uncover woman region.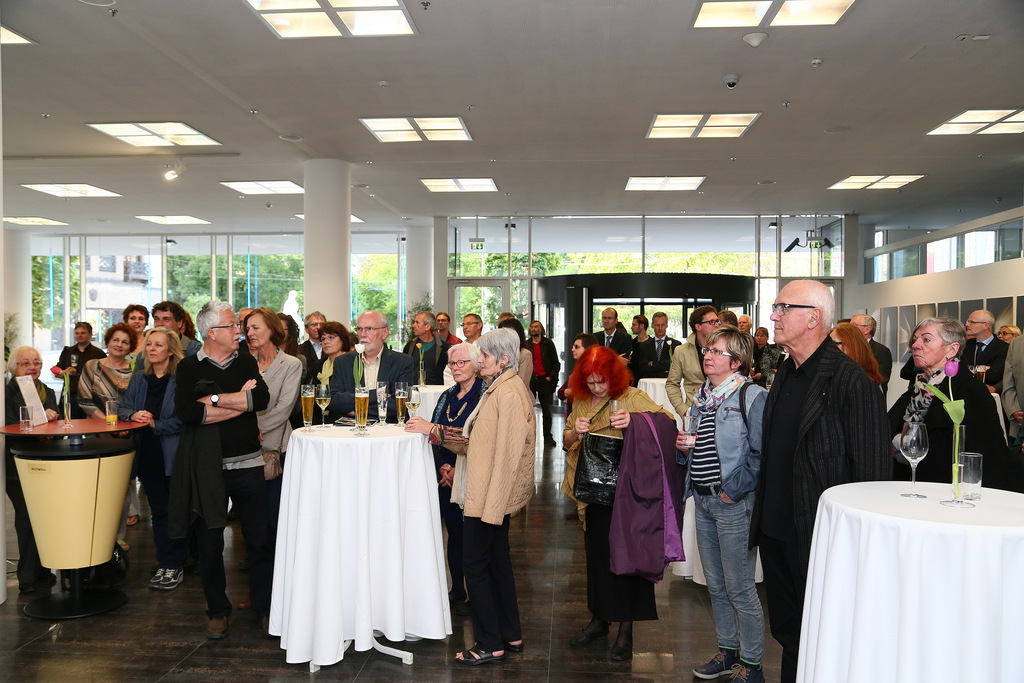
Uncovered: x1=119 y1=324 x2=188 y2=595.
